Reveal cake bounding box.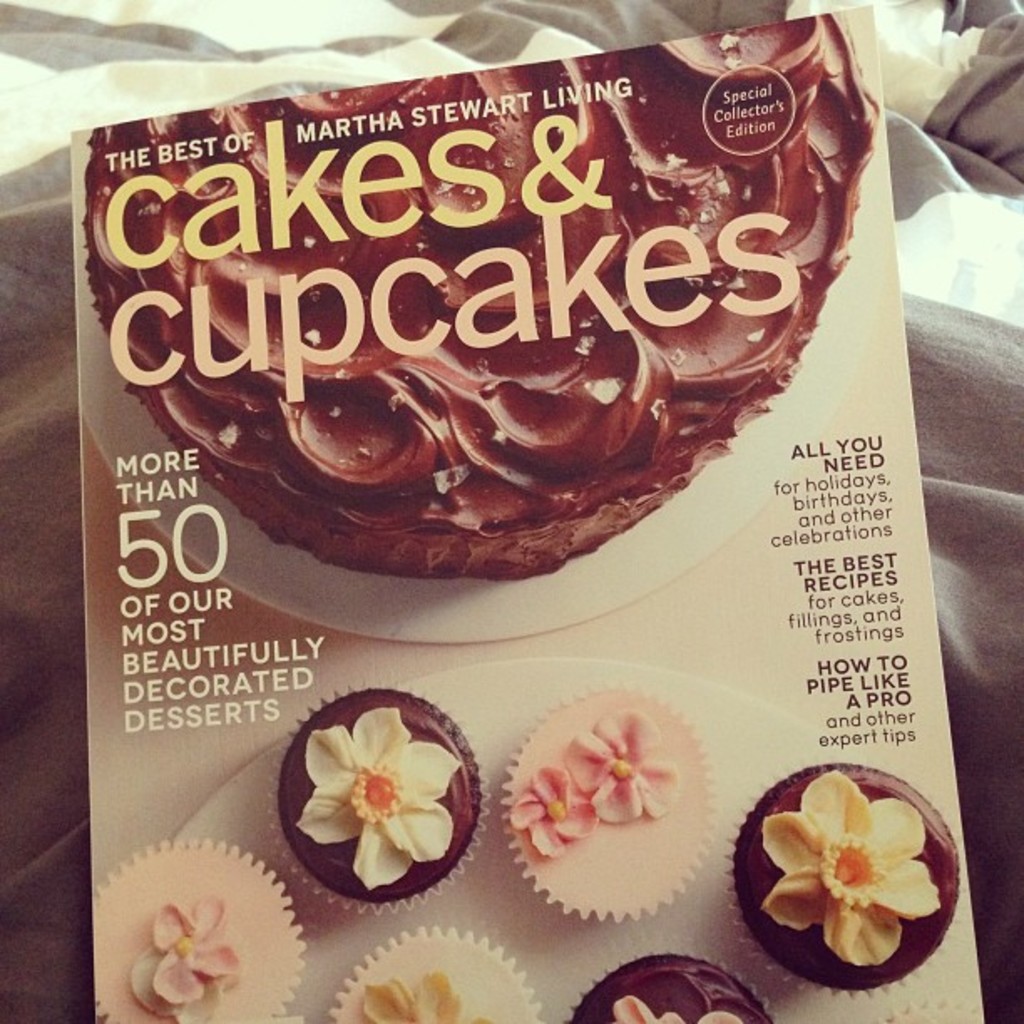
Revealed: 721 751 960 997.
